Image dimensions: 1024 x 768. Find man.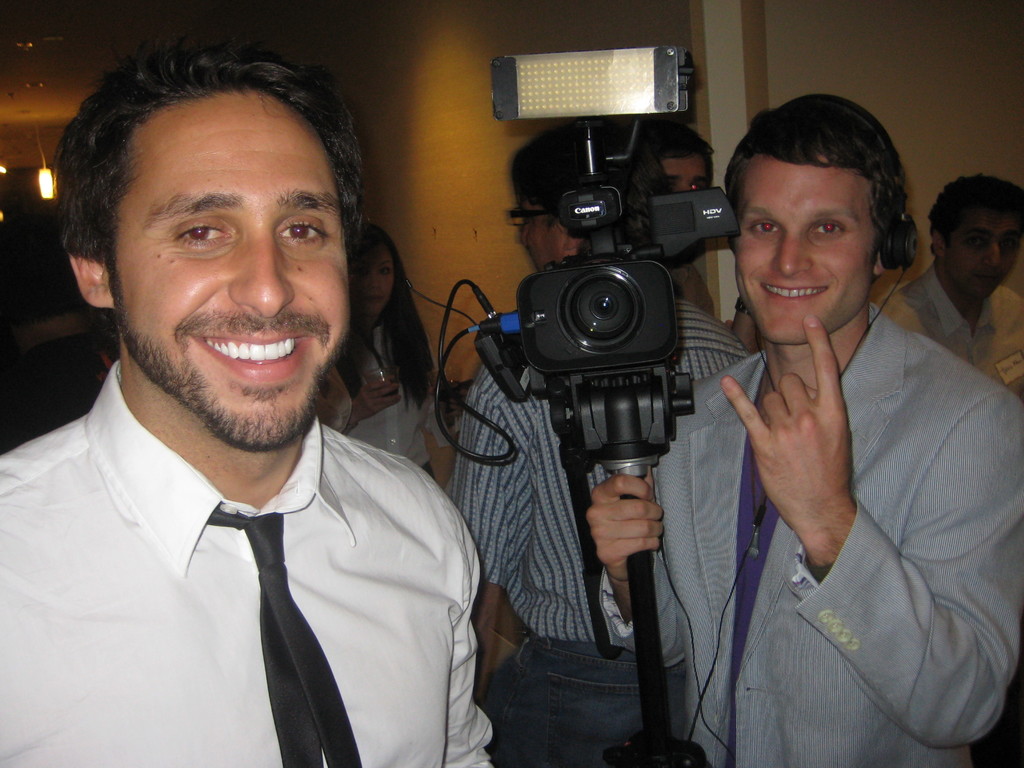
bbox(874, 175, 1023, 404).
